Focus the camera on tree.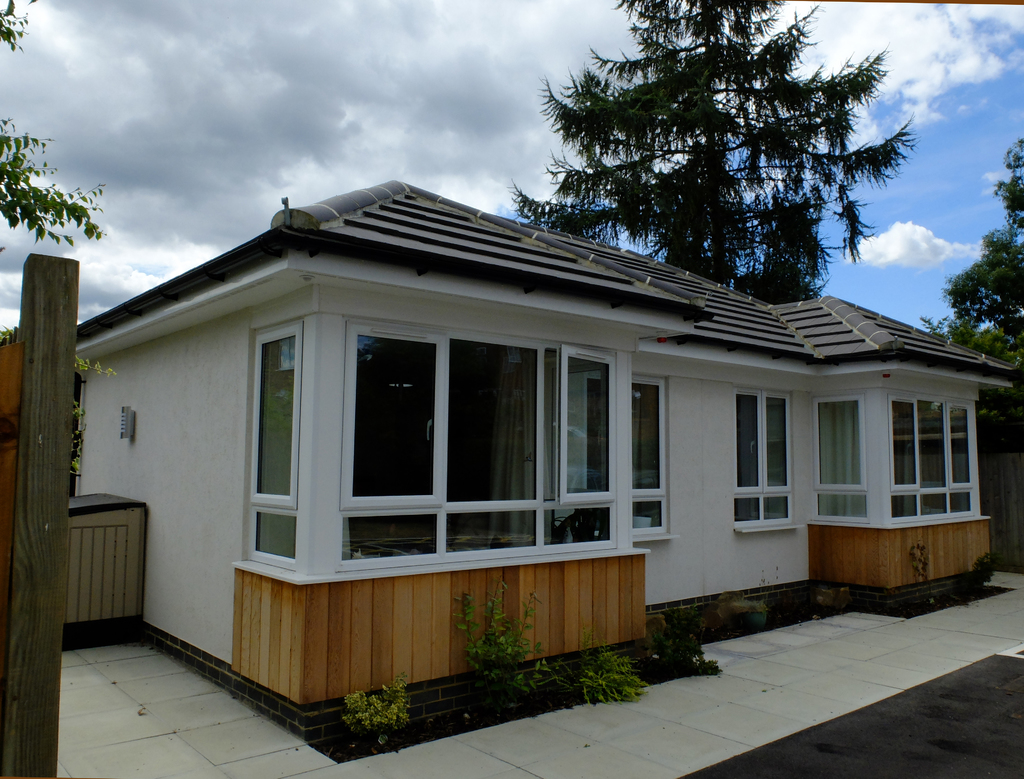
Focus region: 332,667,393,746.
